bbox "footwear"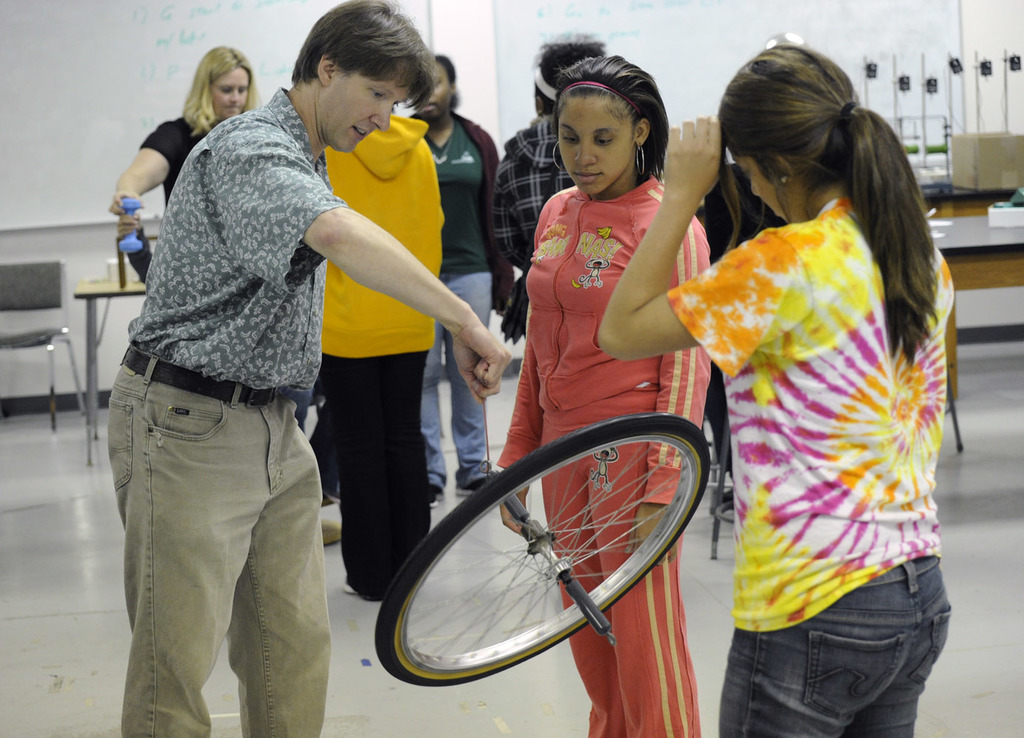
region(315, 502, 337, 534)
